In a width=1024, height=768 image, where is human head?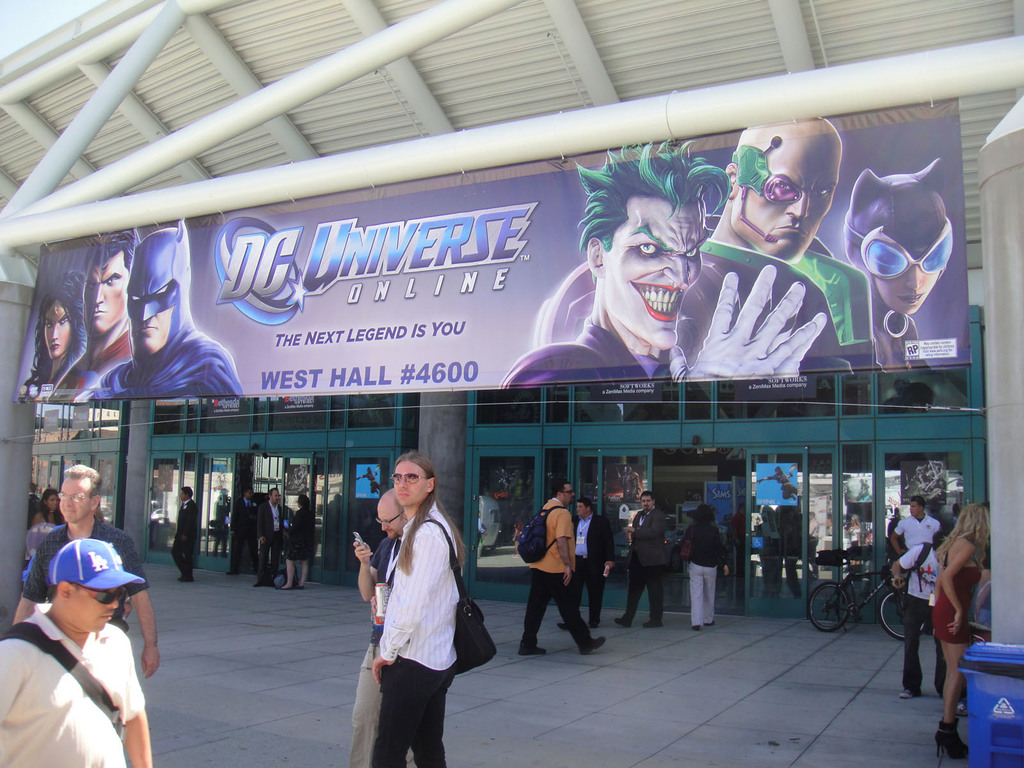
{"x1": 906, "y1": 497, "x2": 925, "y2": 520}.
